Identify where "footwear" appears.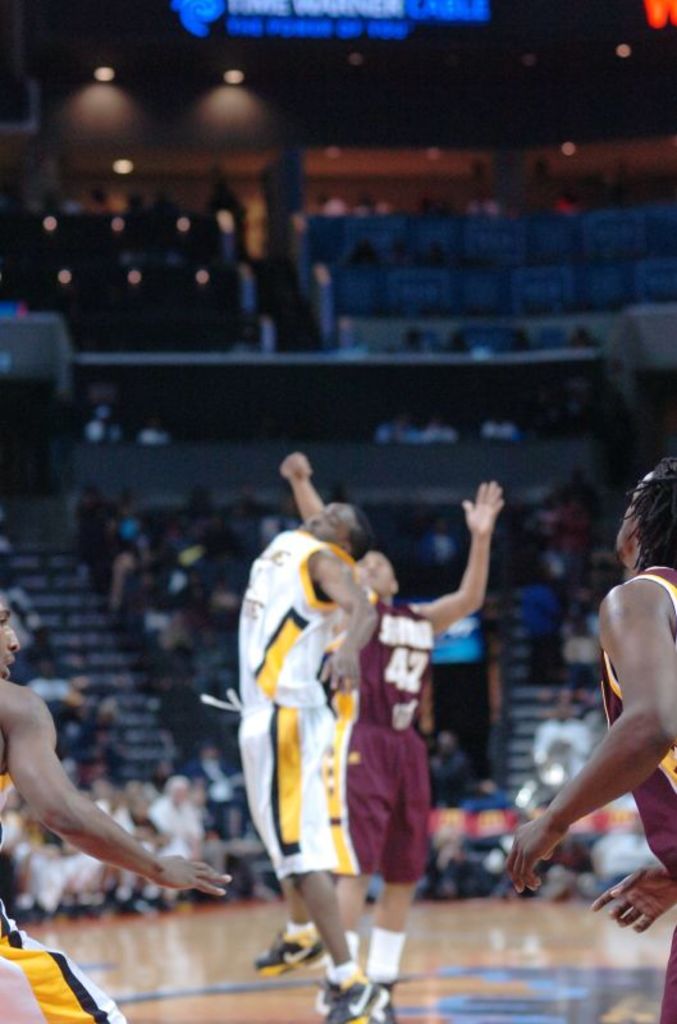
Appears at {"x1": 365, "y1": 982, "x2": 397, "y2": 1023}.
